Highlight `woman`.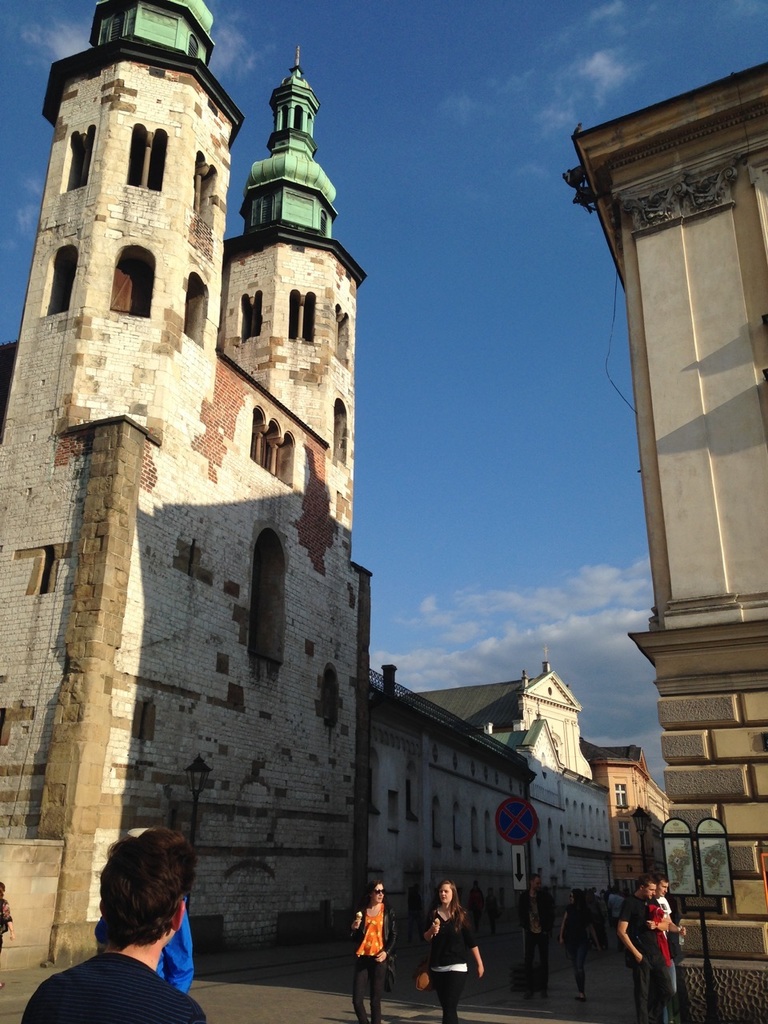
Highlighted region: box(558, 885, 598, 1005).
